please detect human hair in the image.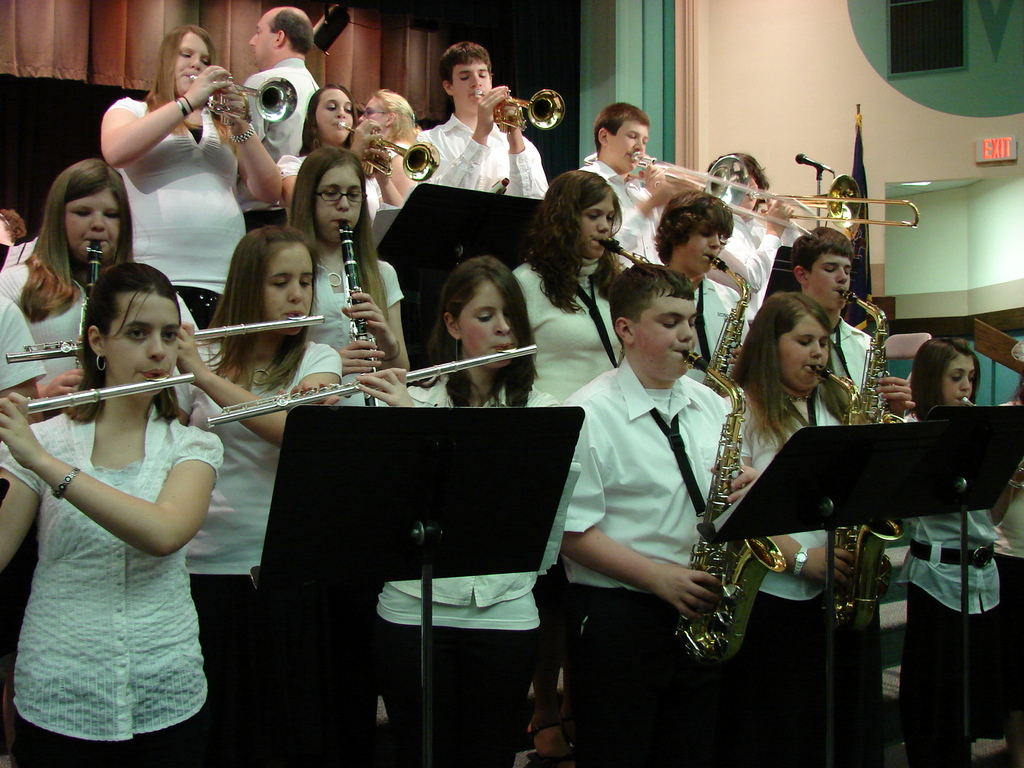
bbox=(745, 285, 852, 433).
